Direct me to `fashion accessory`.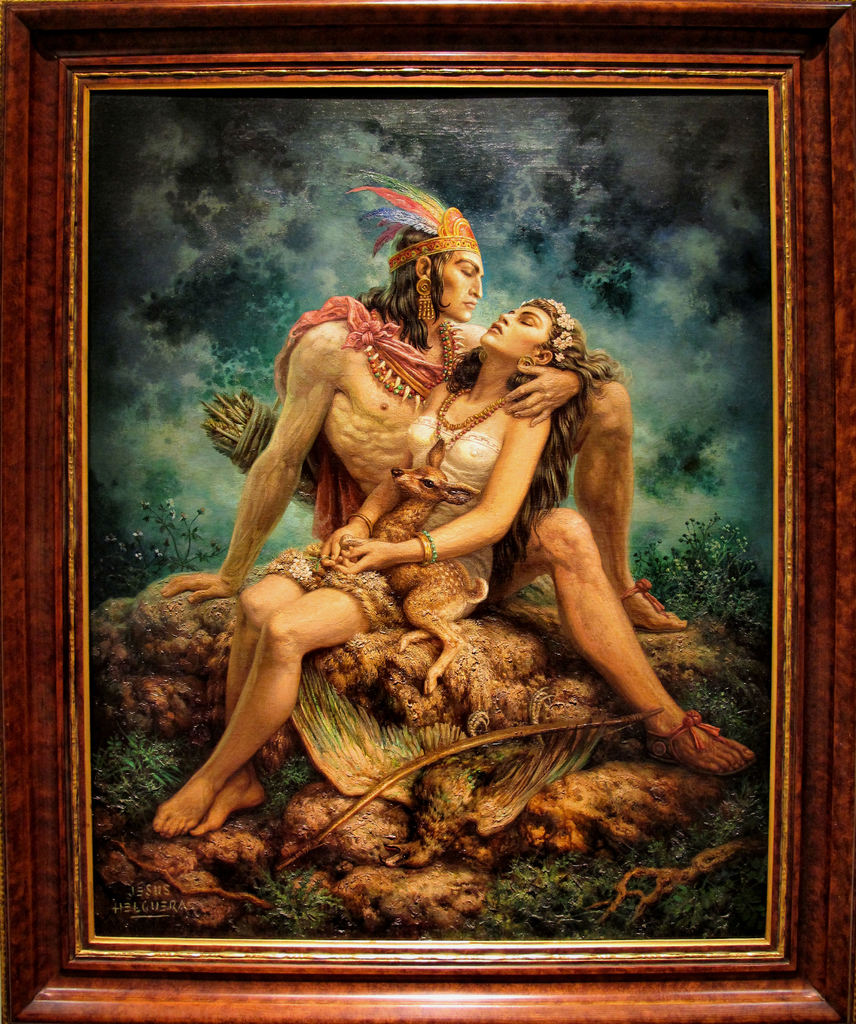
Direction: (left=345, top=168, right=483, bottom=281).
